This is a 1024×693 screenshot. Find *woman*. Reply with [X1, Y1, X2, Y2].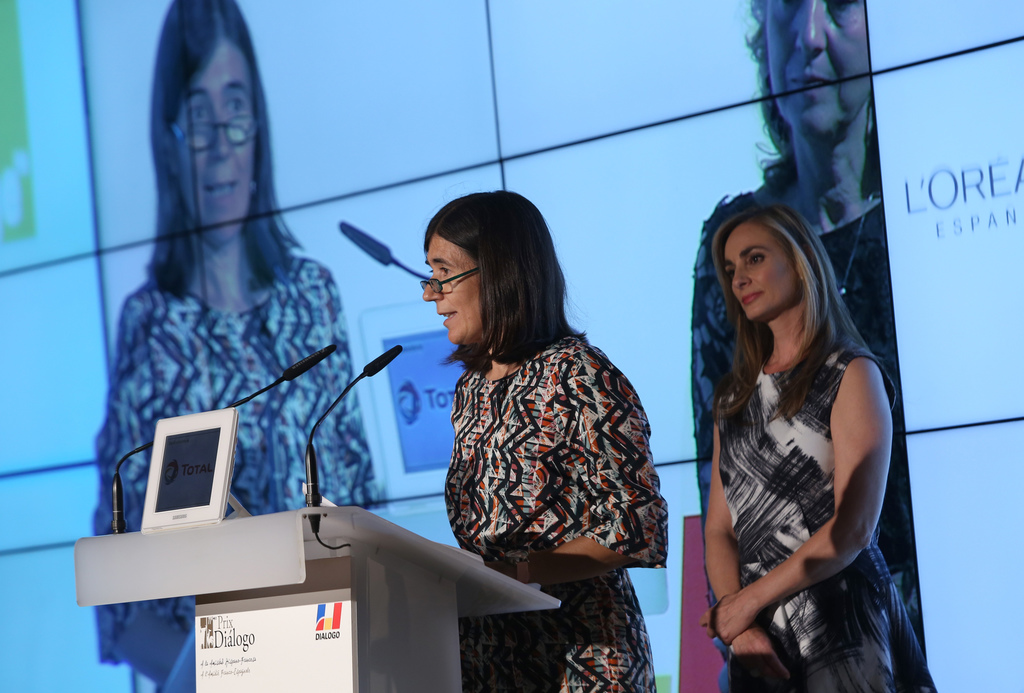
[678, 0, 945, 668].
